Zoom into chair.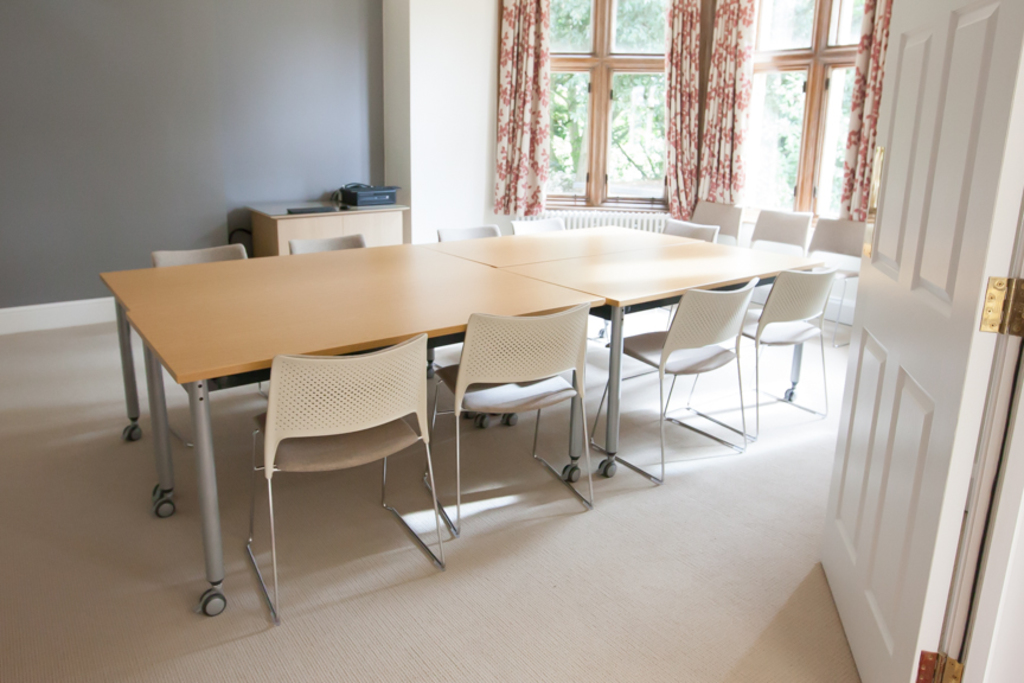
Zoom target: 805, 212, 860, 346.
